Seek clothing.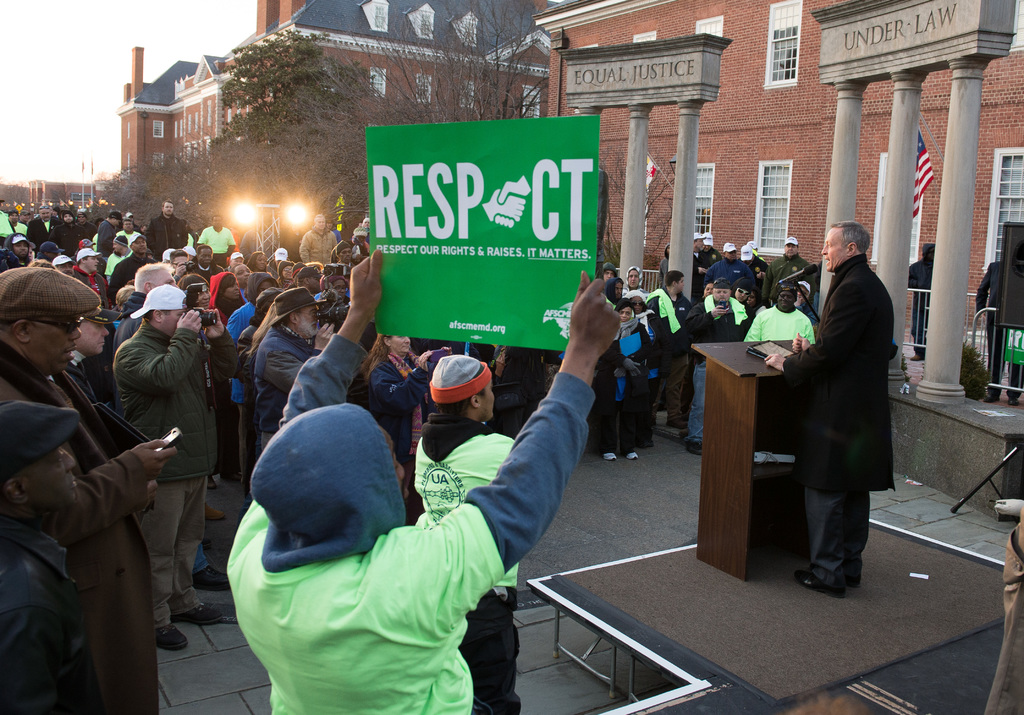
crop(691, 291, 709, 307).
